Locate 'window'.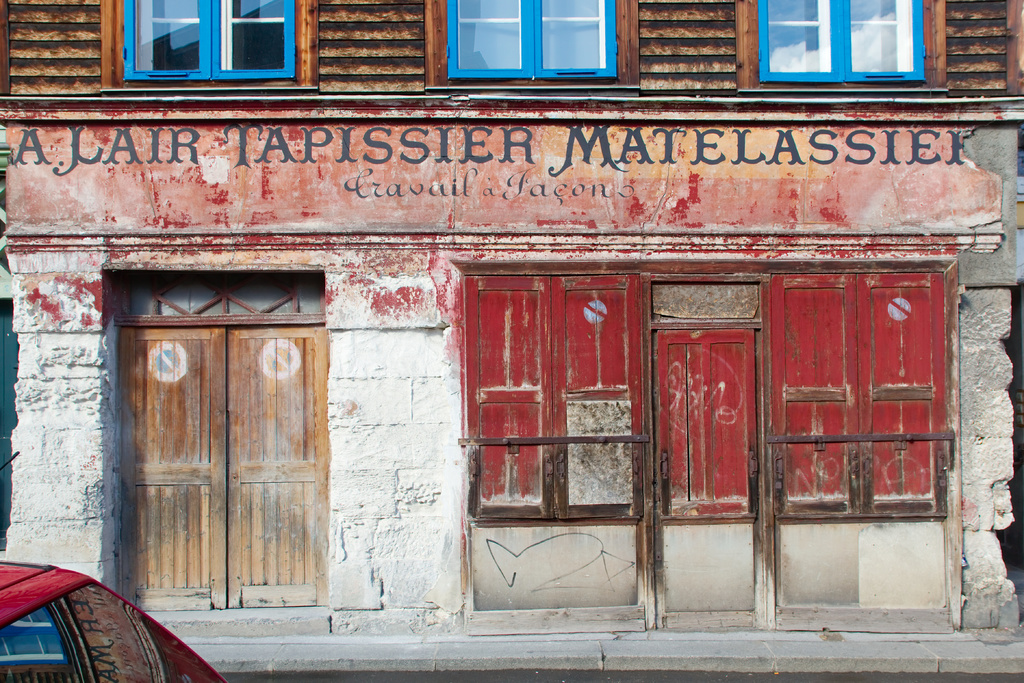
Bounding box: left=760, top=1, right=950, bottom=83.
